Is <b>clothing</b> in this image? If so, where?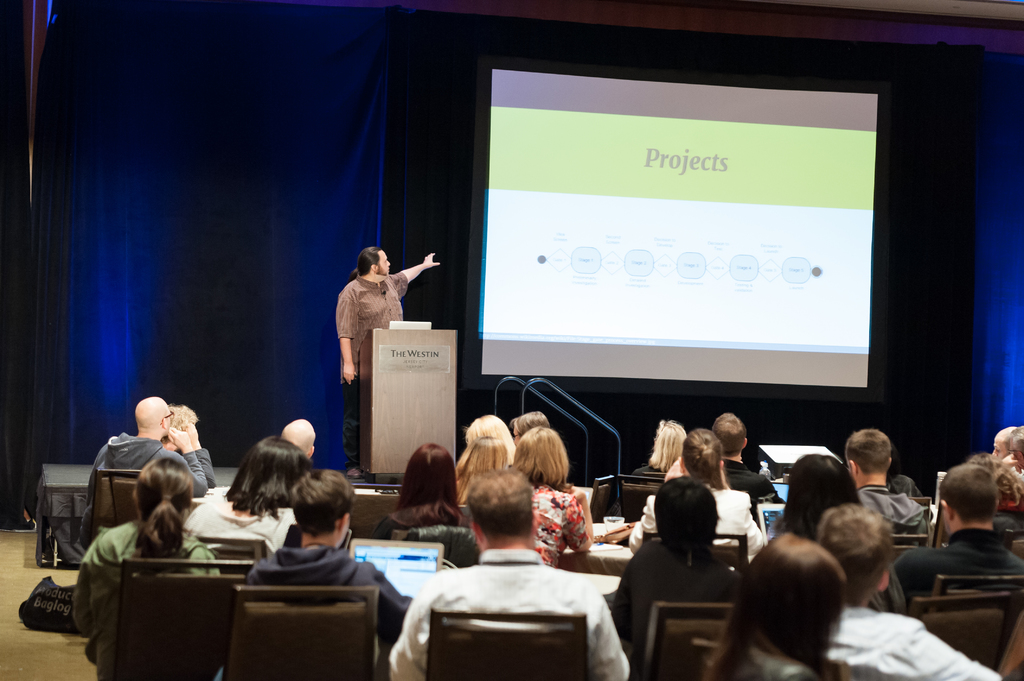
Yes, at bbox(822, 607, 998, 680).
